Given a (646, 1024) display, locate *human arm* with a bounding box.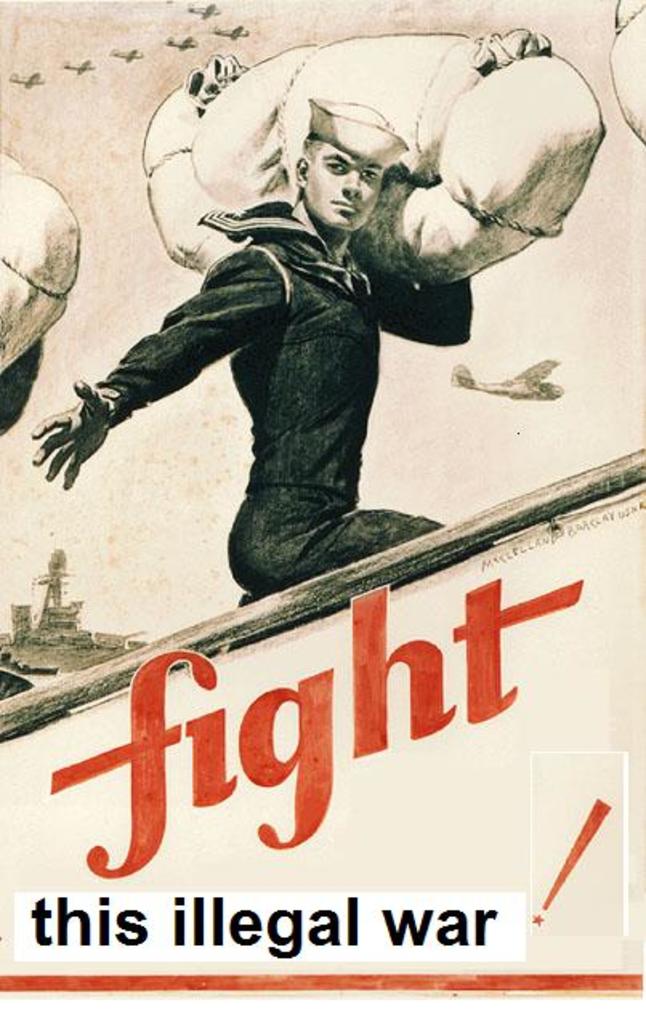
Located: {"x1": 30, "y1": 244, "x2": 281, "y2": 494}.
